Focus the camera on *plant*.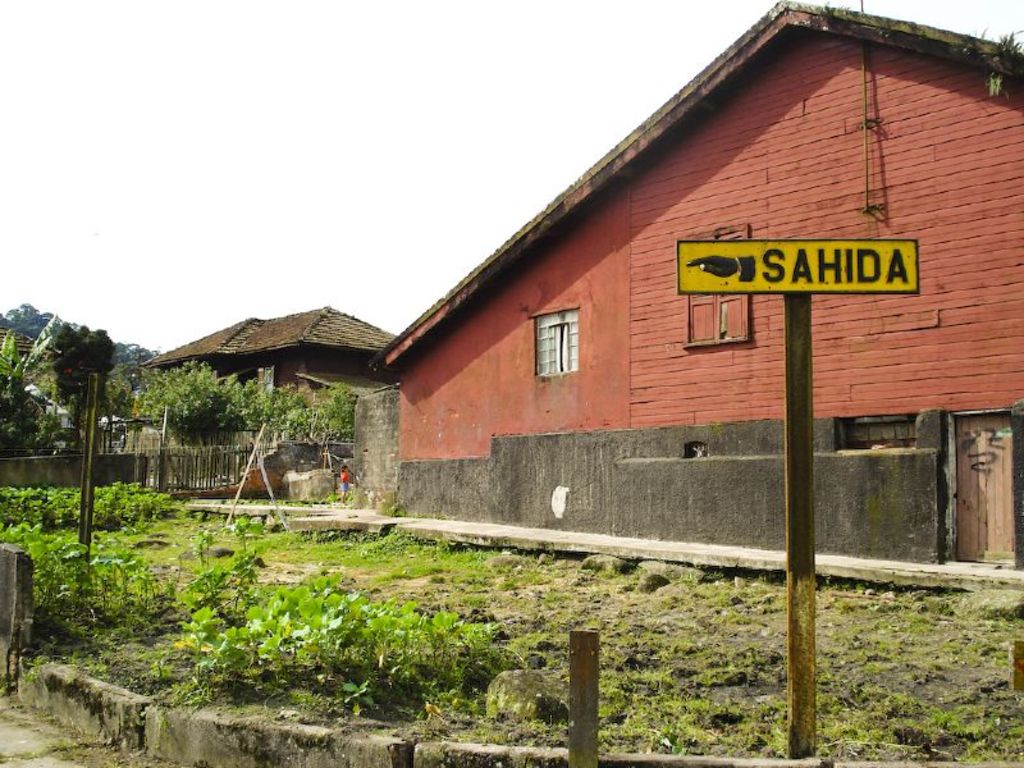
Focus region: [left=233, top=515, right=259, bottom=553].
